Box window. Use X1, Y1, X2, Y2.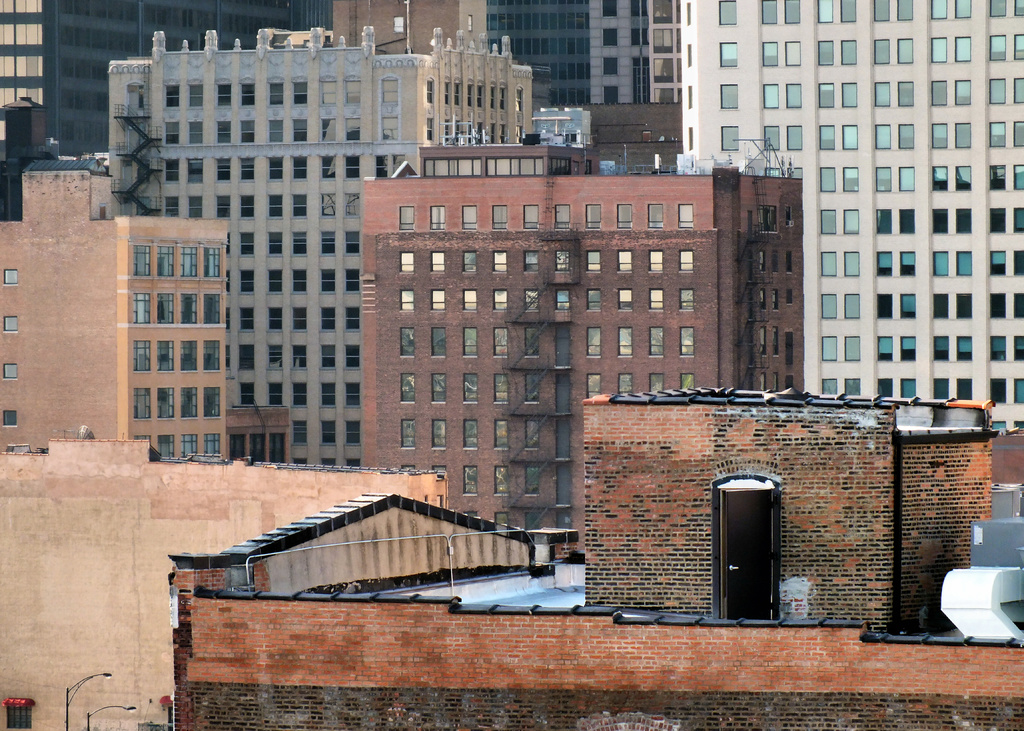
755, 204, 780, 234.
